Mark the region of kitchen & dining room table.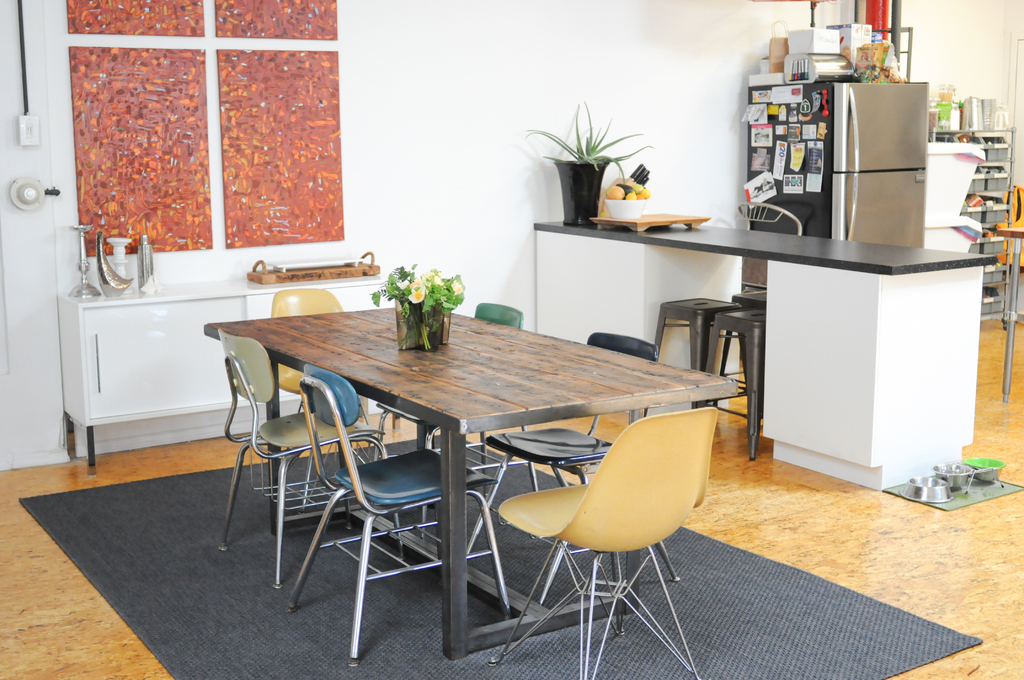
Region: [233, 283, 708, 632].
